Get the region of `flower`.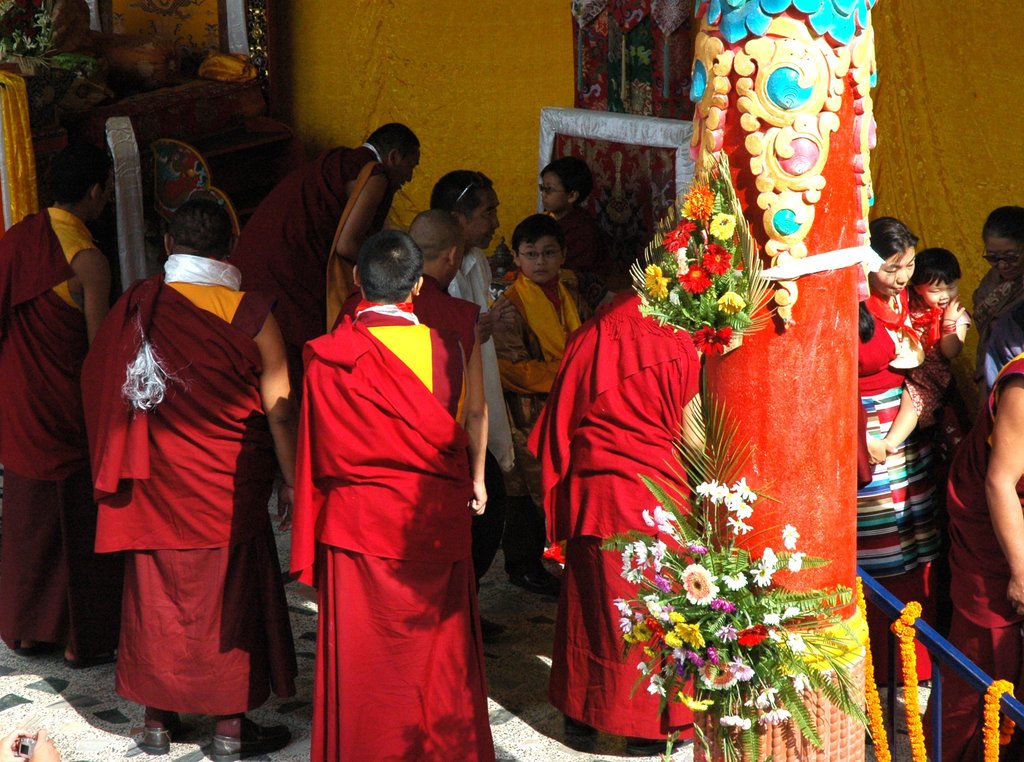
select_region(621, 613, 635, 633).
